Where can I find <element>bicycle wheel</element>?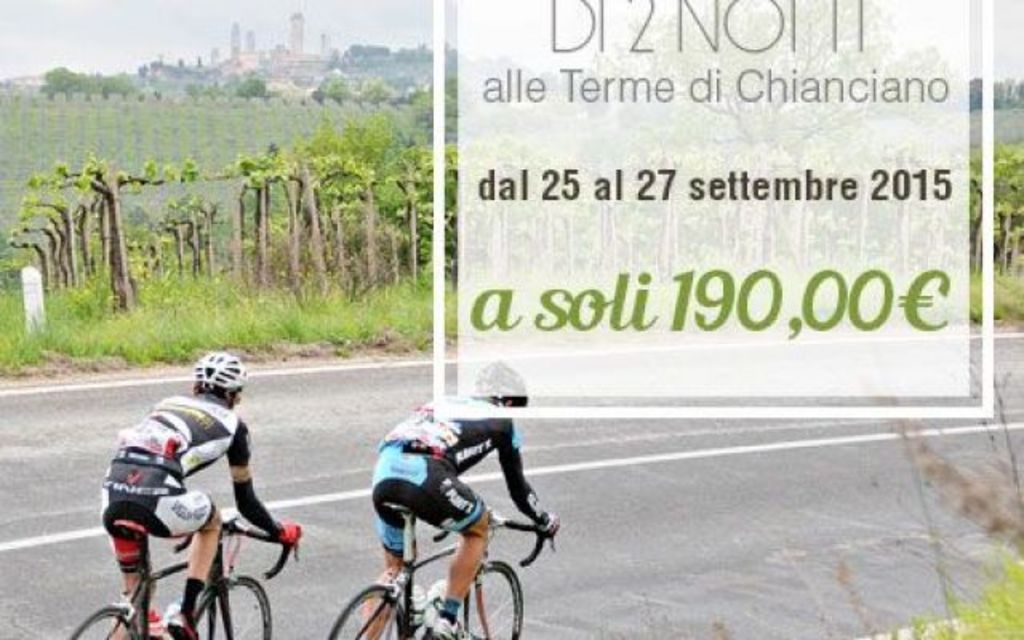
You can find it at [195,574,270,638].
